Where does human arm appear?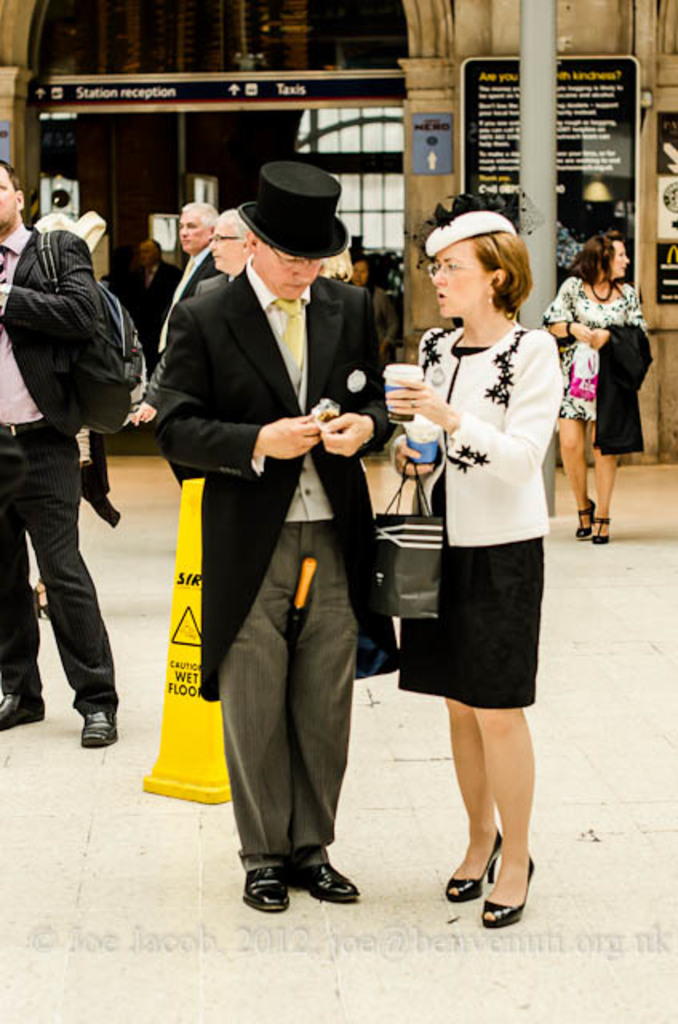
Appears at Rect(168, 266, 184, 304).
